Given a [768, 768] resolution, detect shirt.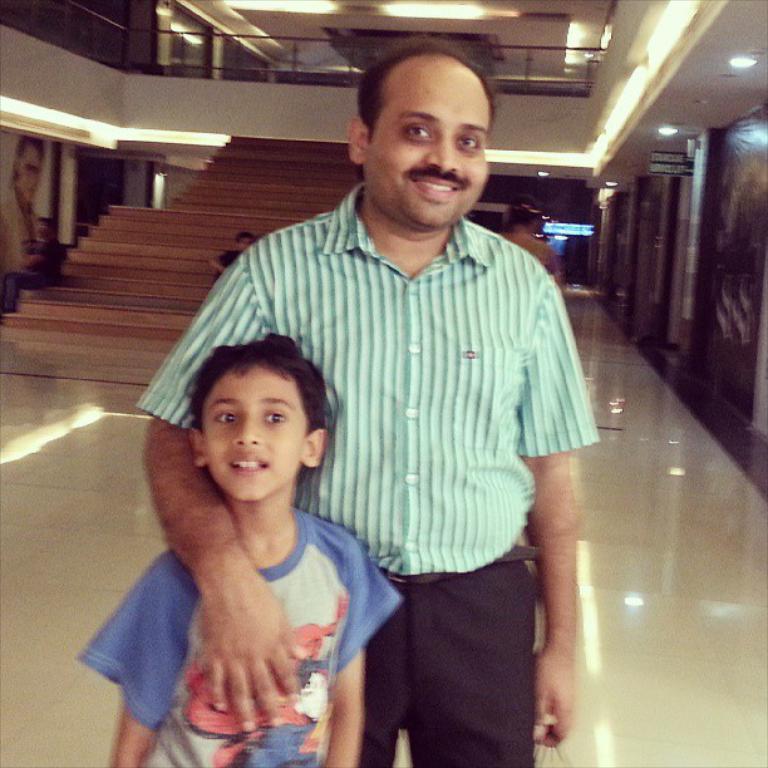
l=134, t=182, r=600, b=575.
